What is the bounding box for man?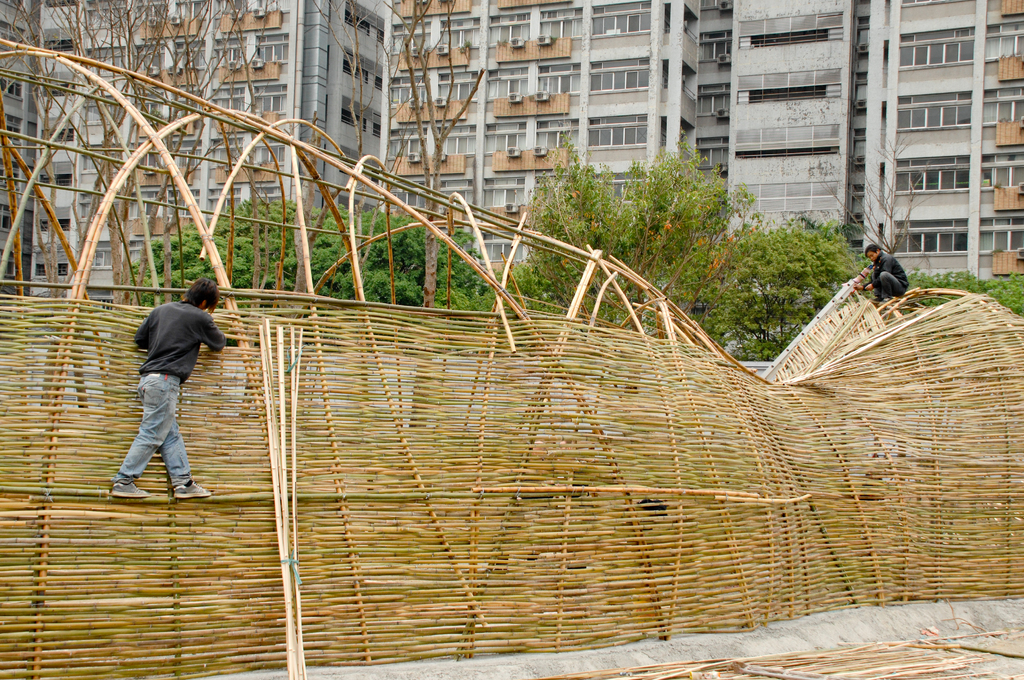
x1=105 y1=273 x2=223 y2=517.
